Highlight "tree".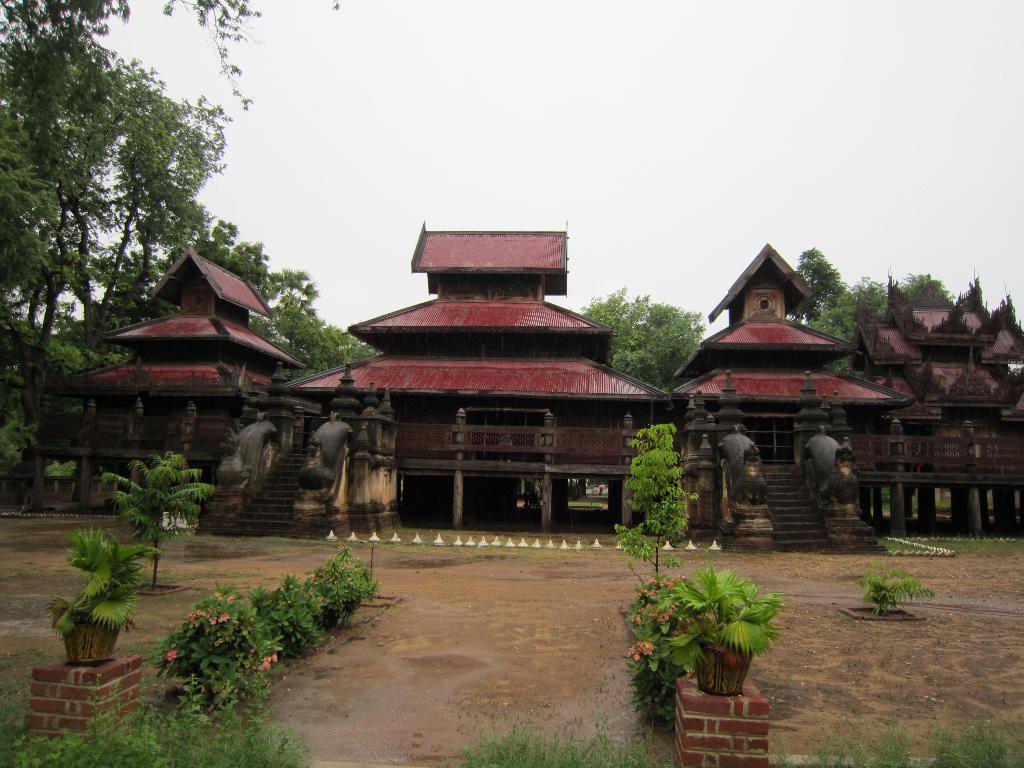
Highlighted region: x1=795 y1=241 x2=957 y2=346.
